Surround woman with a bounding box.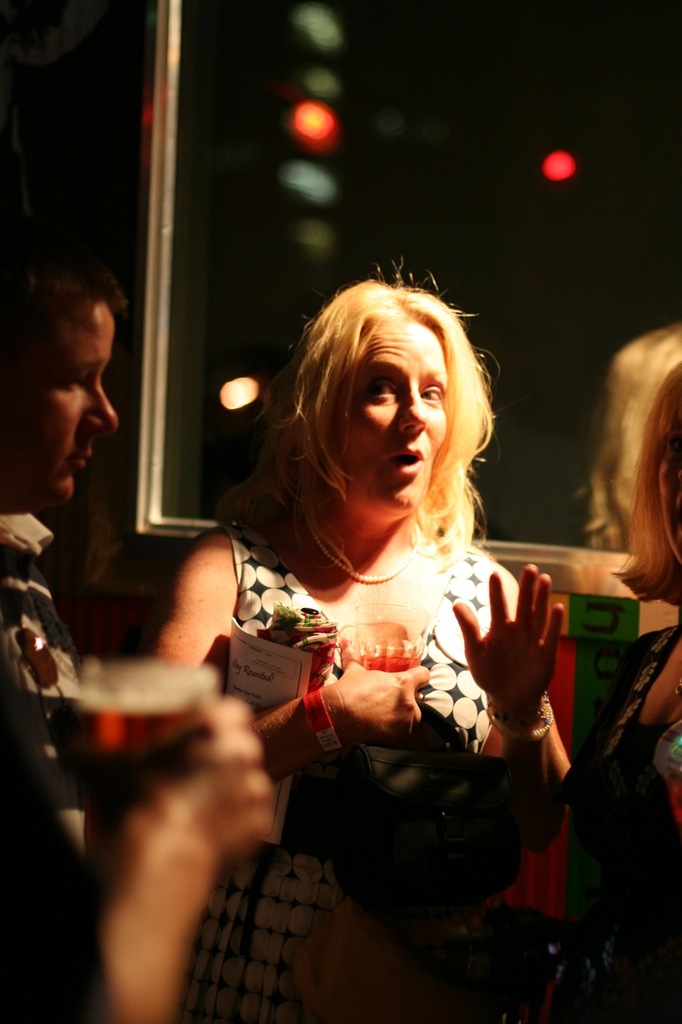
x1=0, y1=257, x2=130, y2=878.
